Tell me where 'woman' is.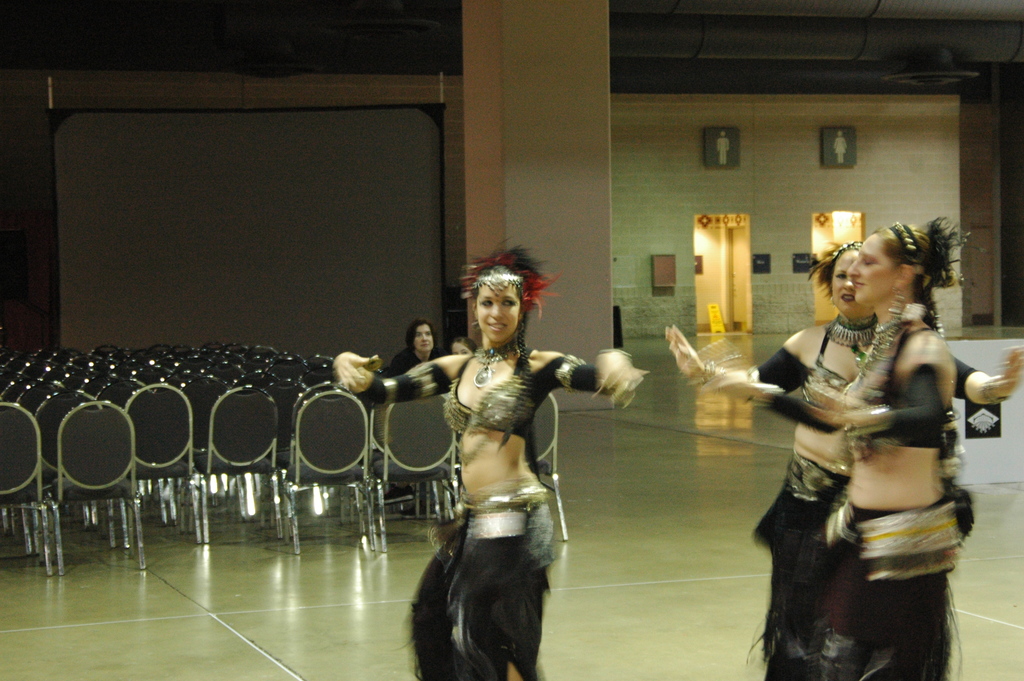
'woman' is at [left=661, top=233, right=1023, bottom=675].
